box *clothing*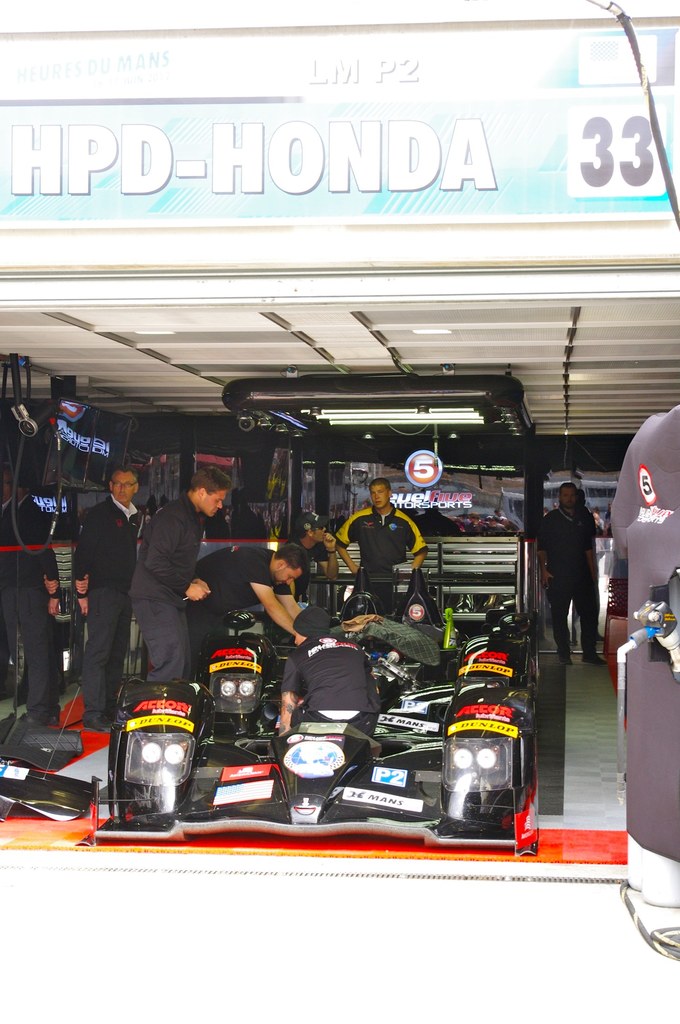
bbox(280, 535, 333, 594)
